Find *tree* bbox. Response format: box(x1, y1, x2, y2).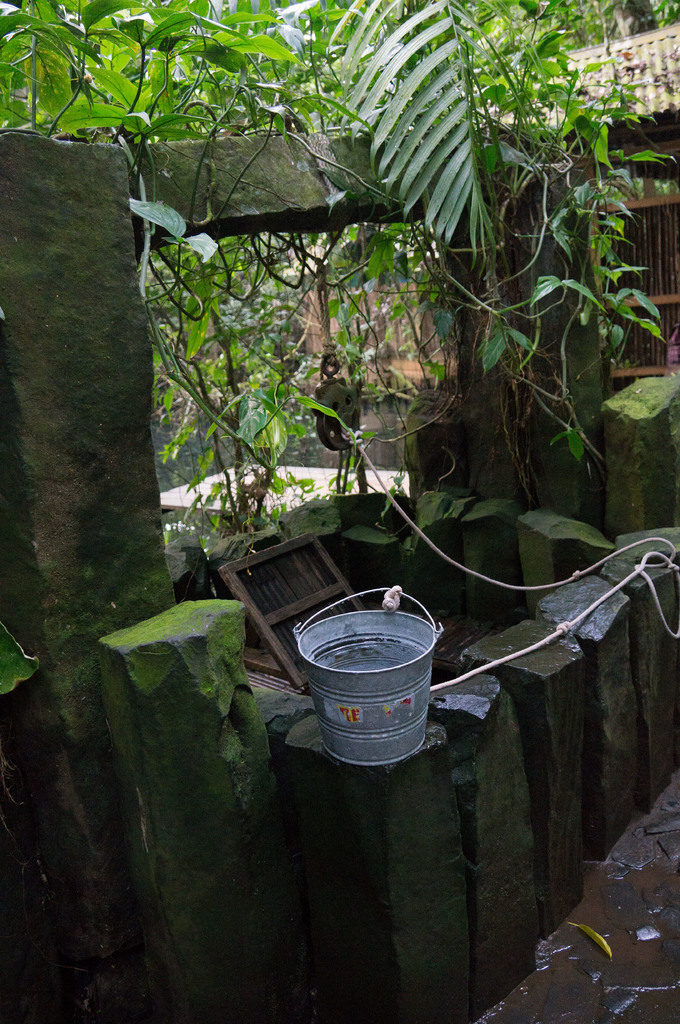
box(0, 0, 667, 642).
